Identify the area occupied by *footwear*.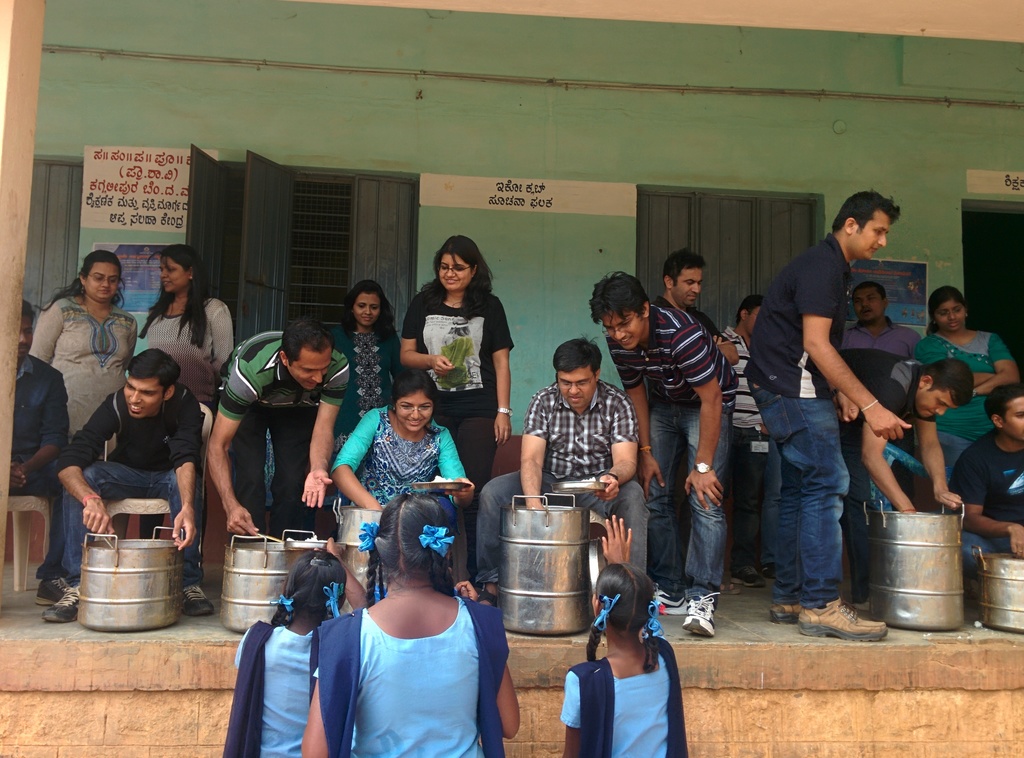
Area: box(792, 588, 892, 645).
